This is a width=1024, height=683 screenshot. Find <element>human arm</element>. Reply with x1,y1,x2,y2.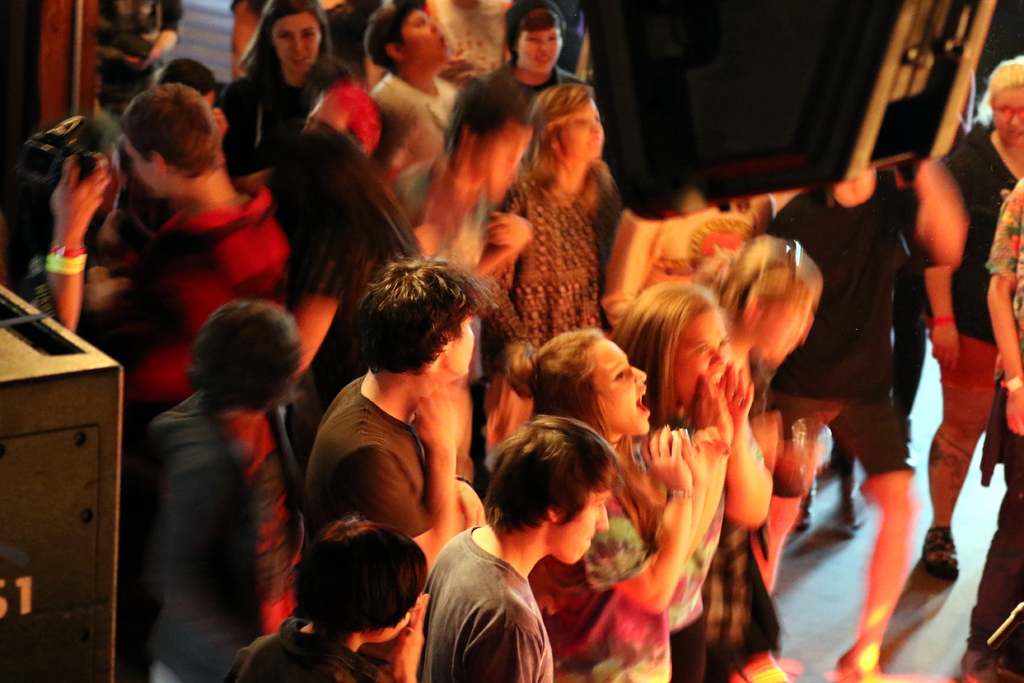
725,362,779,536.
